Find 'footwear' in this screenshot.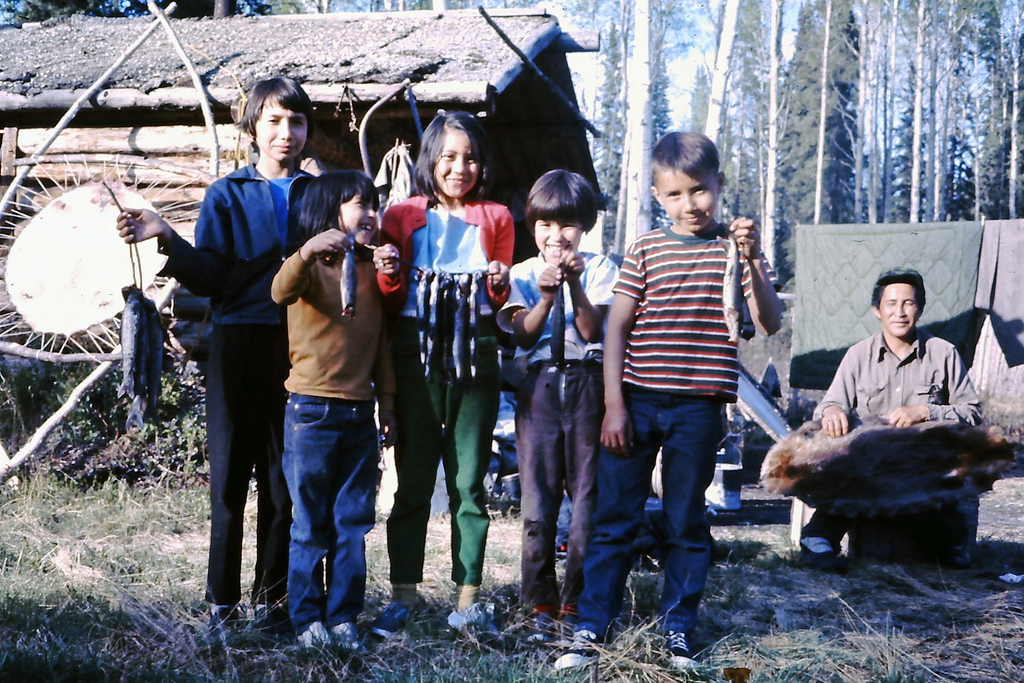
The bounding box for 'footwear' is pyautogui.locateOnScreen(499, 613, 559, 649).
